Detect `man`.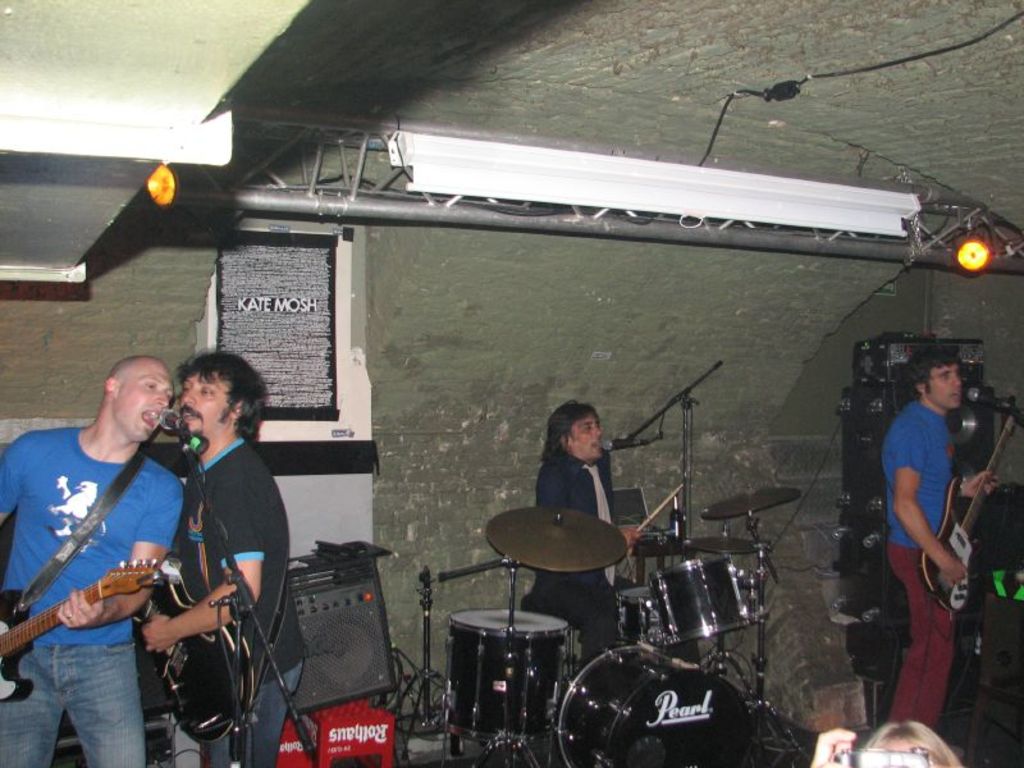
Detected at 882:351:1001:736.
